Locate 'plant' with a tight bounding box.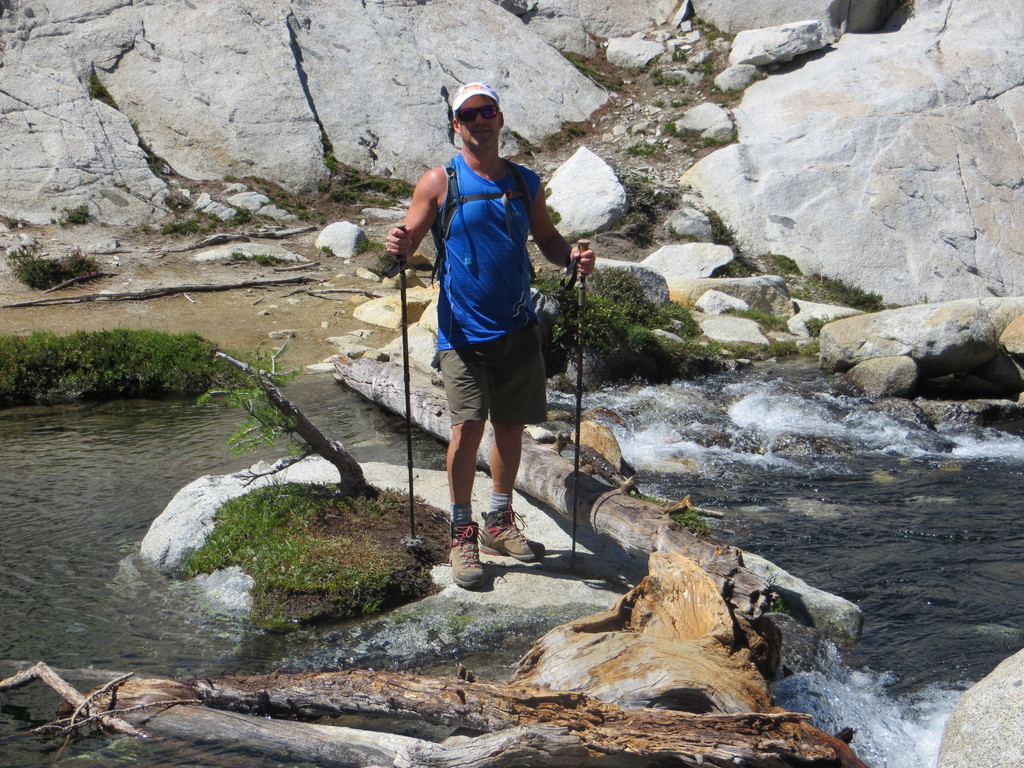
{"x1": 724, "y1": 303, "x2": 781, "y2": 324}.
